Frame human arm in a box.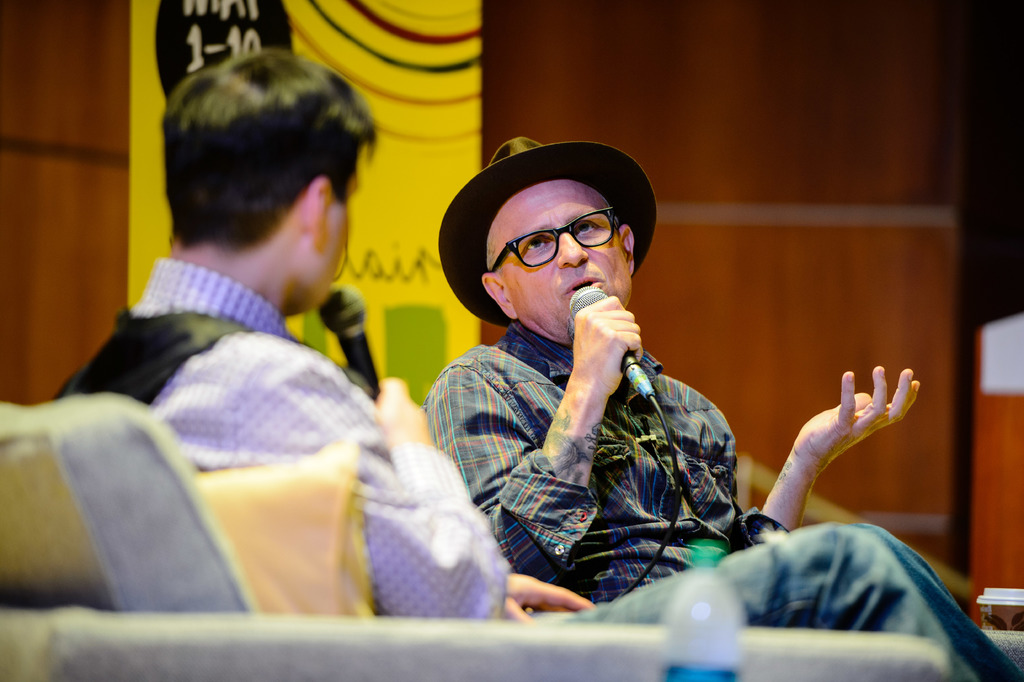
bbox(506, 568, 606, 624).
